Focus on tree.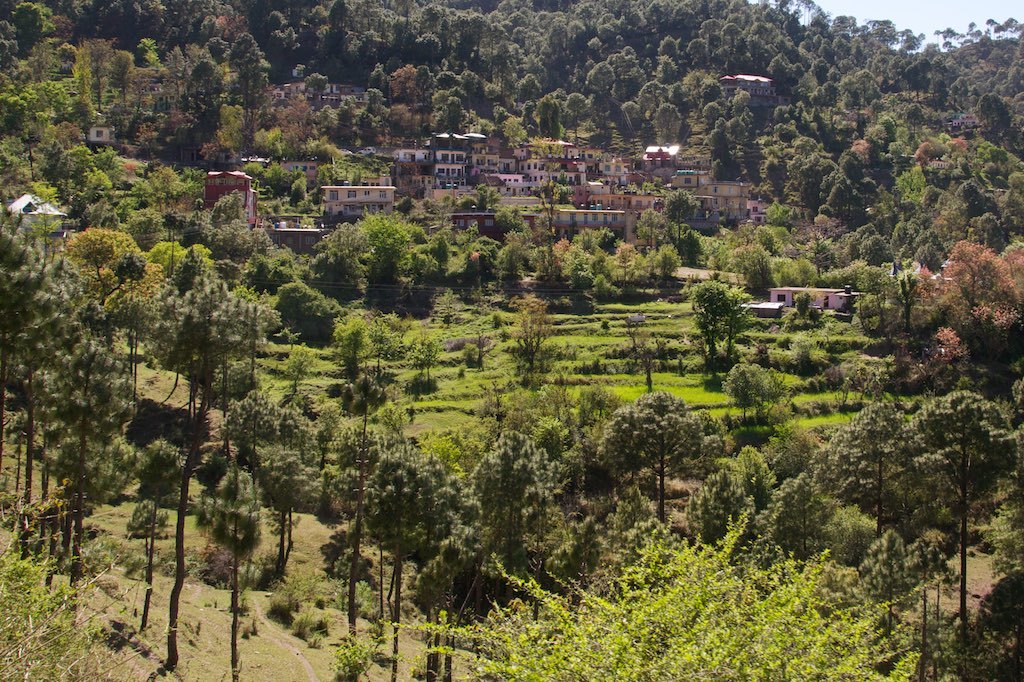
Focused at x1=791, y1=346, x2=815, y2=378.
